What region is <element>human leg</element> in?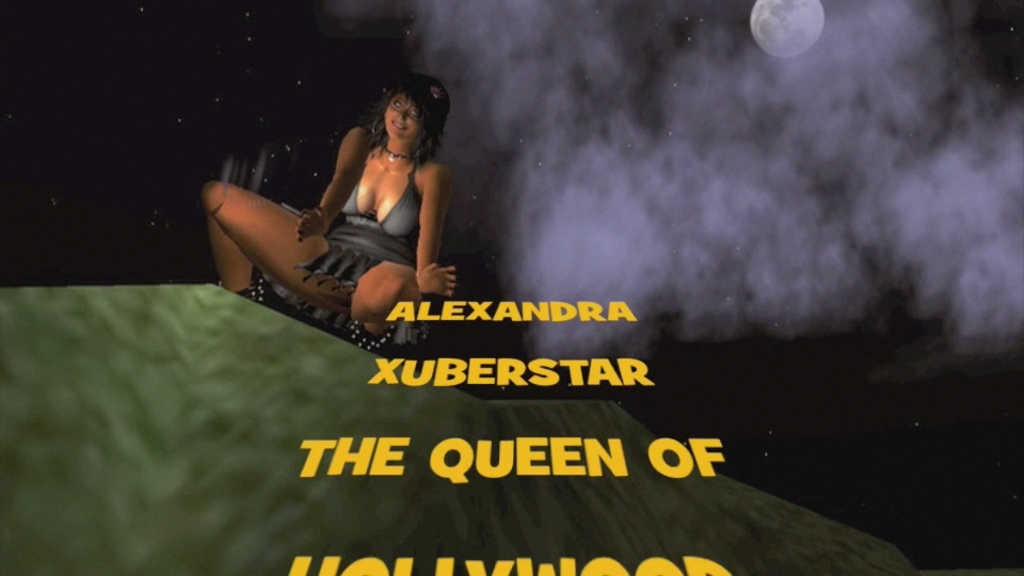
[left=346, top=262, right=423, bottom=353].
